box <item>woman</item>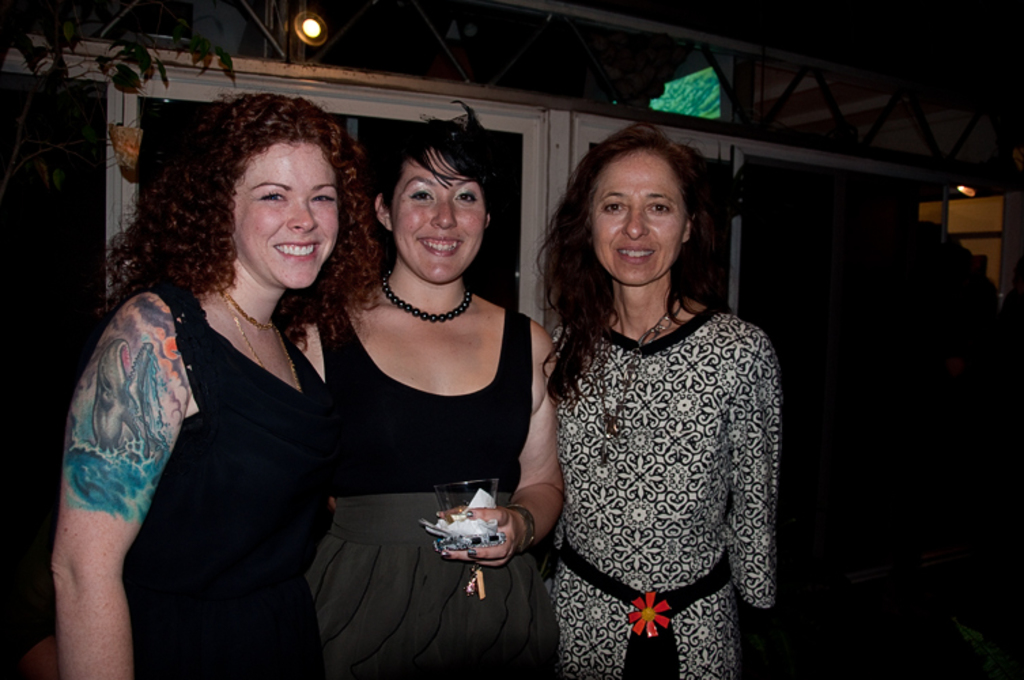
(x1=54, y1=95, x2=373, y2=675)
